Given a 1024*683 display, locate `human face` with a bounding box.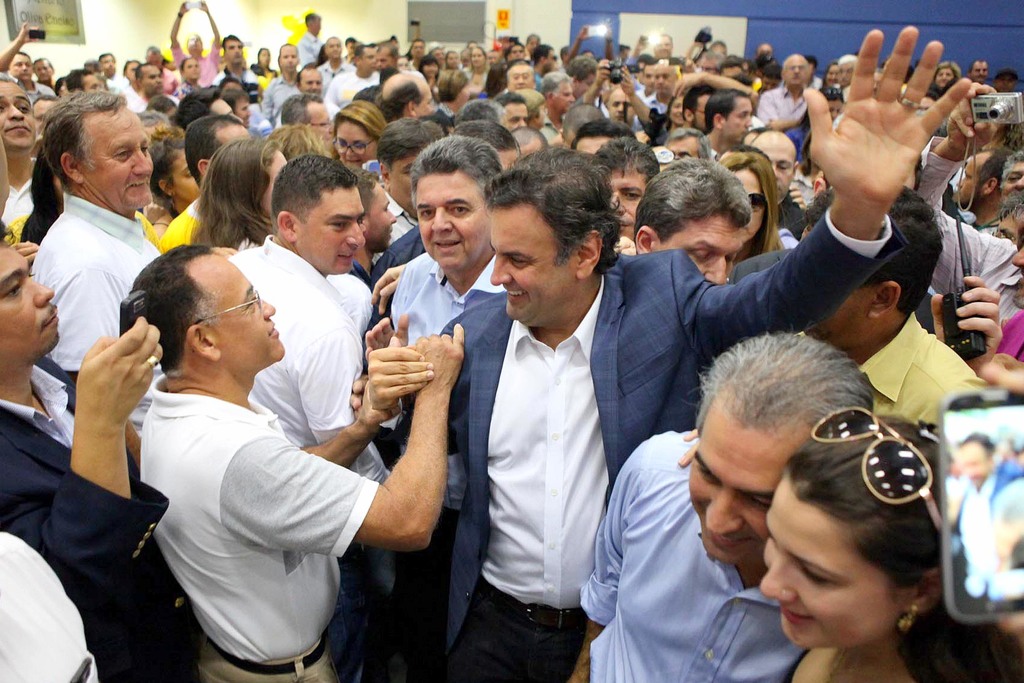
Located: x1=305, y1=189, x2=361, y2=272.
